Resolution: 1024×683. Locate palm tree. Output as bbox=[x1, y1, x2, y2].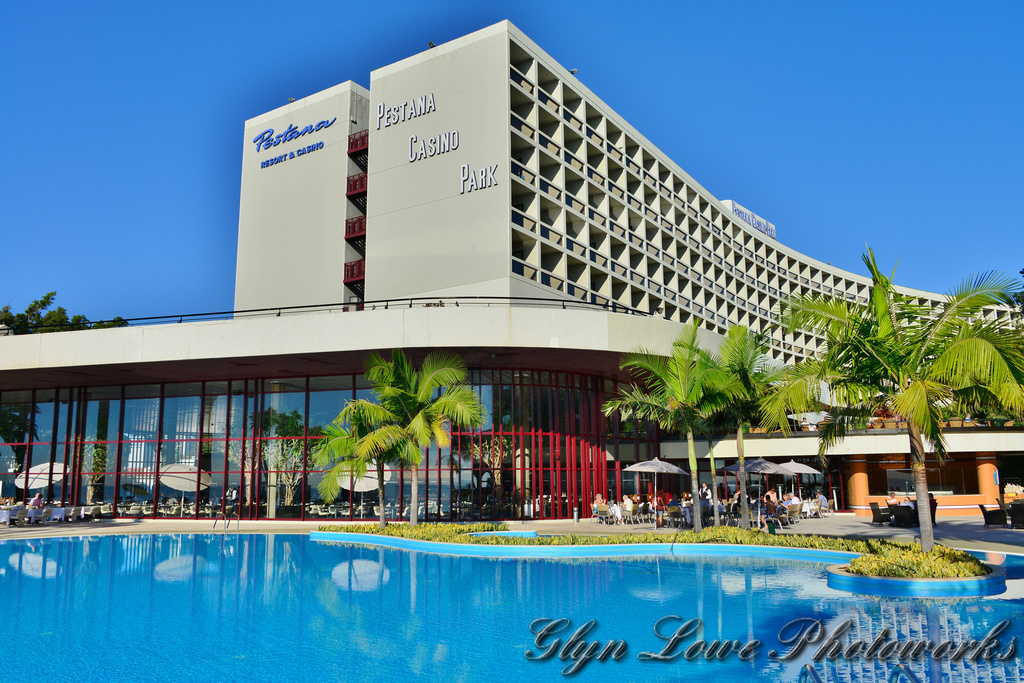
bbox=[769, 244, 1023, 562].
